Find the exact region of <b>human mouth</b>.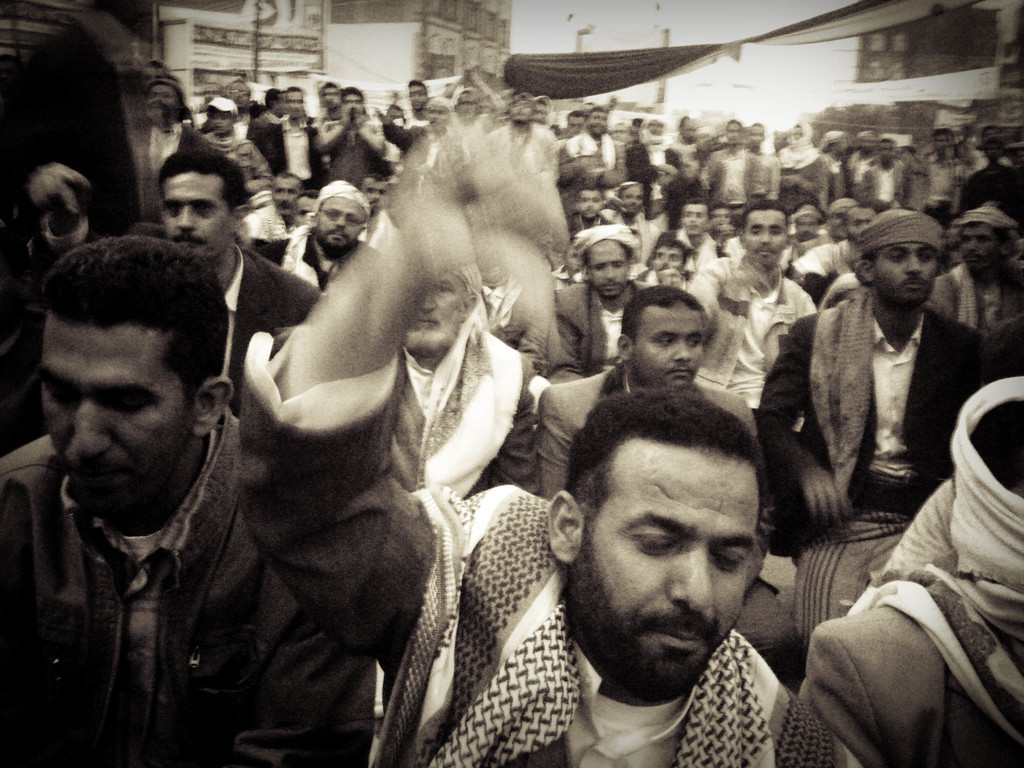
Exact region: [751, 248, 772, 259].
